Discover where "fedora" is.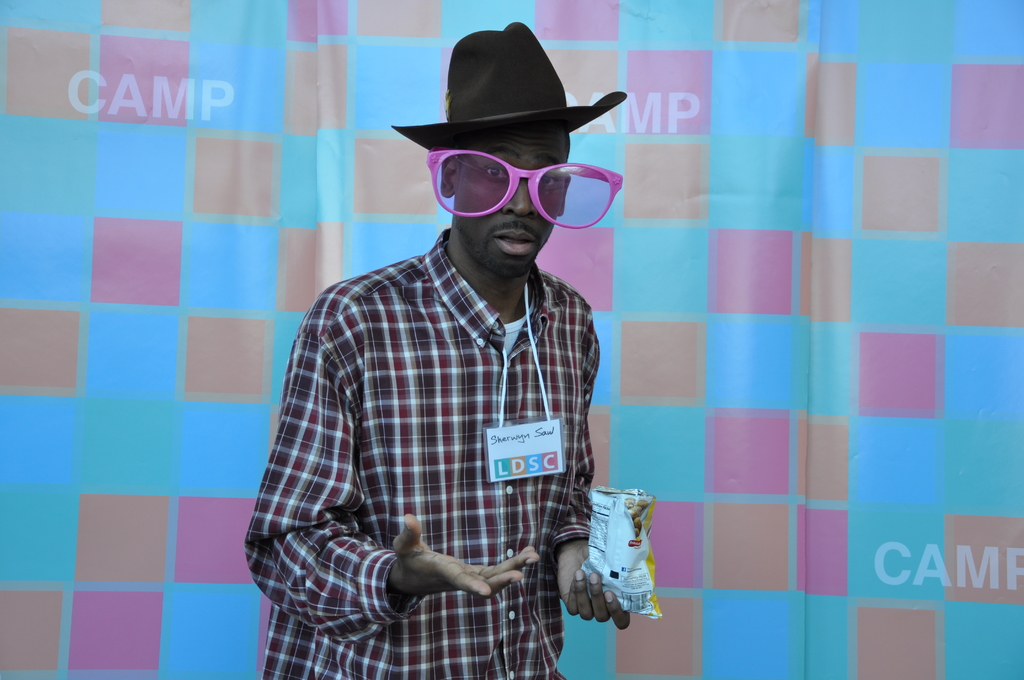
Discovered at rect(388, 22, 629, 152).
